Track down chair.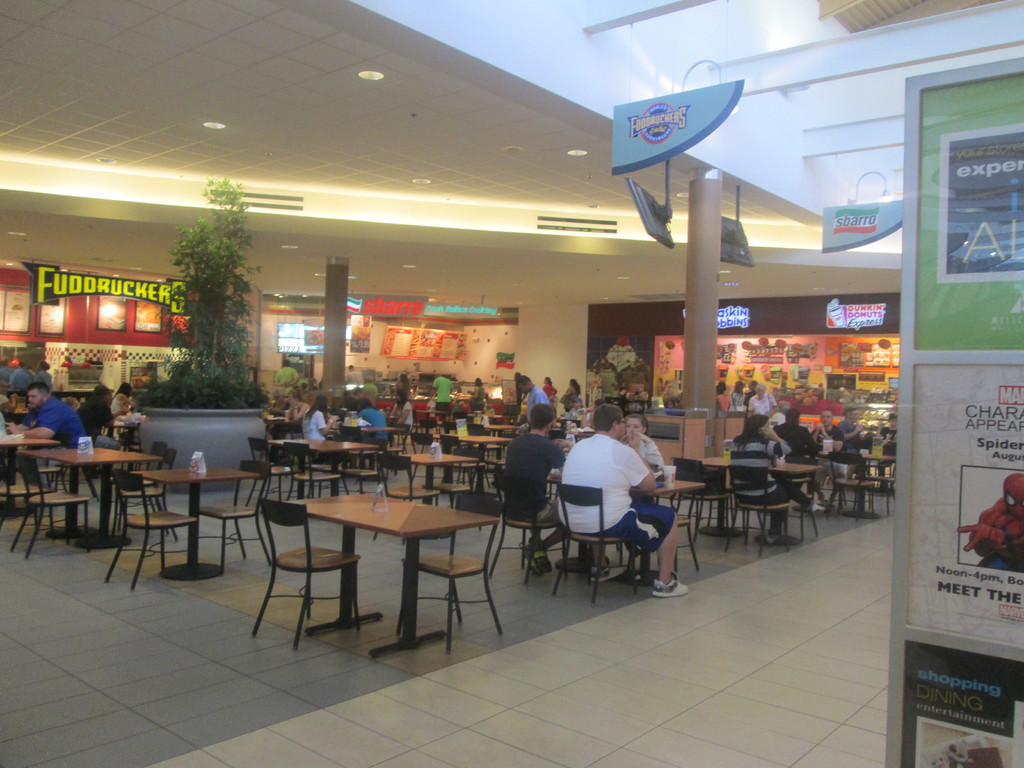
Tracked to {"left": 191, "top": 459, "right": 275, "bottom": 577}.
